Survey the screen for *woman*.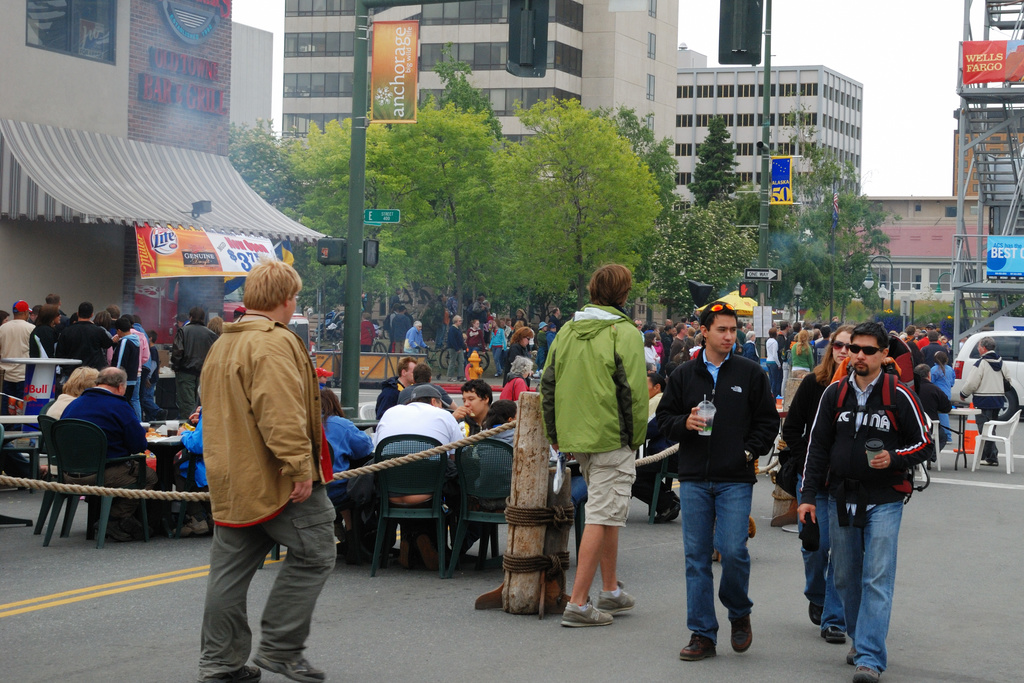
Survey found: left=789, top=327, right=818, bottom=375.
